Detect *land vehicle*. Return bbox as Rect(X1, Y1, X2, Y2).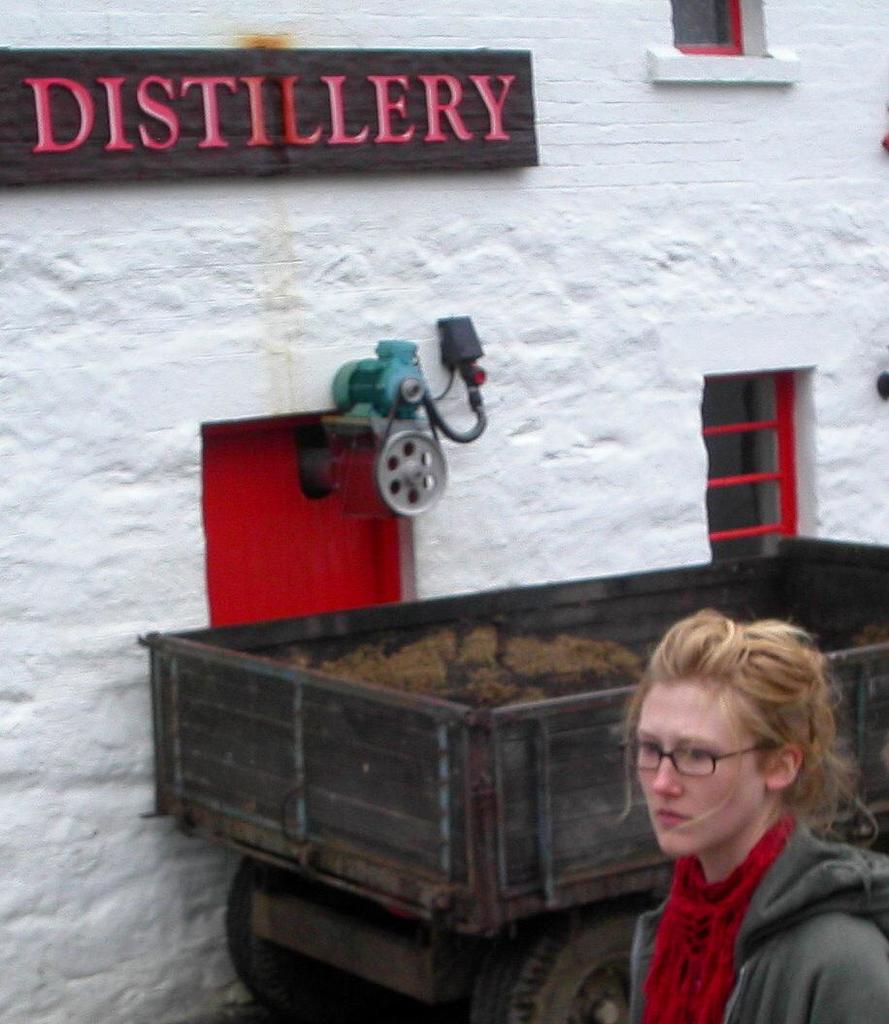
Rect(143, 538, 888, 1019).
